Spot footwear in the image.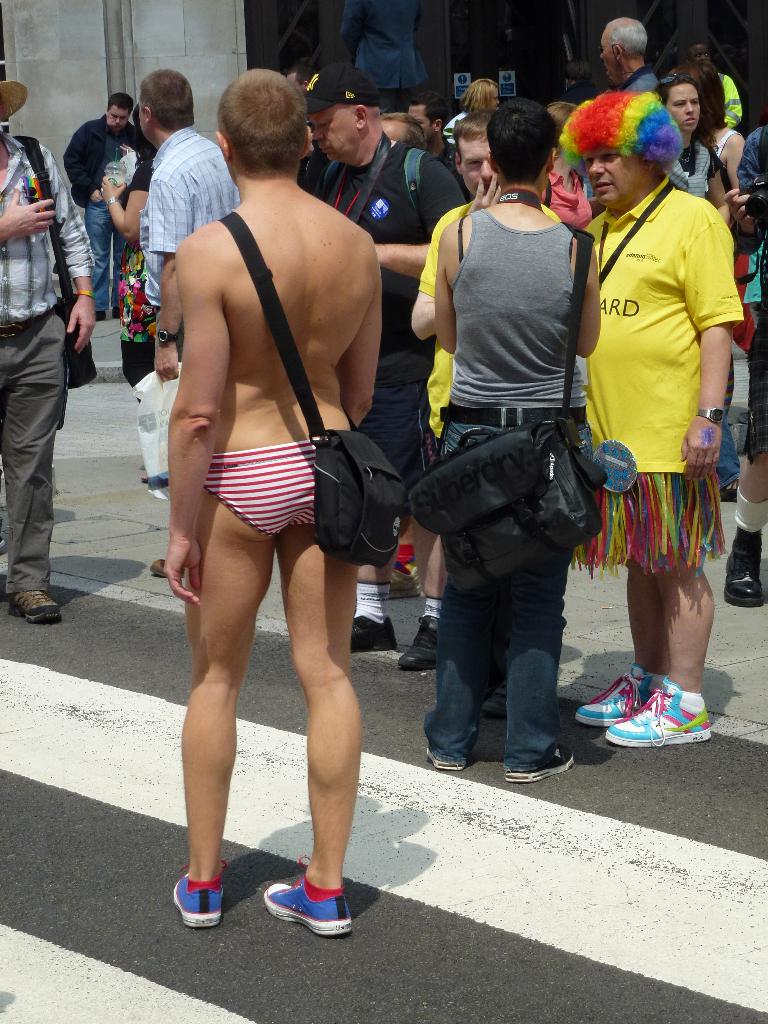
footwear found at <region>604, 676, 713, 741</region>.
